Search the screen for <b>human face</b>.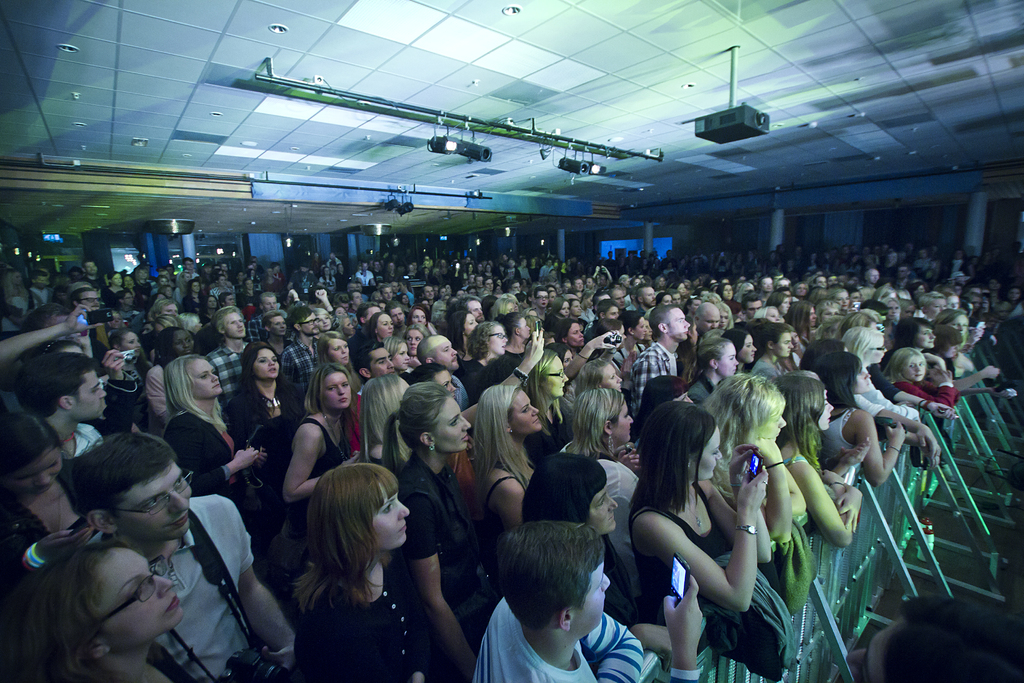
Found at <bbox>119, 332, 141, 363</bbox>.
